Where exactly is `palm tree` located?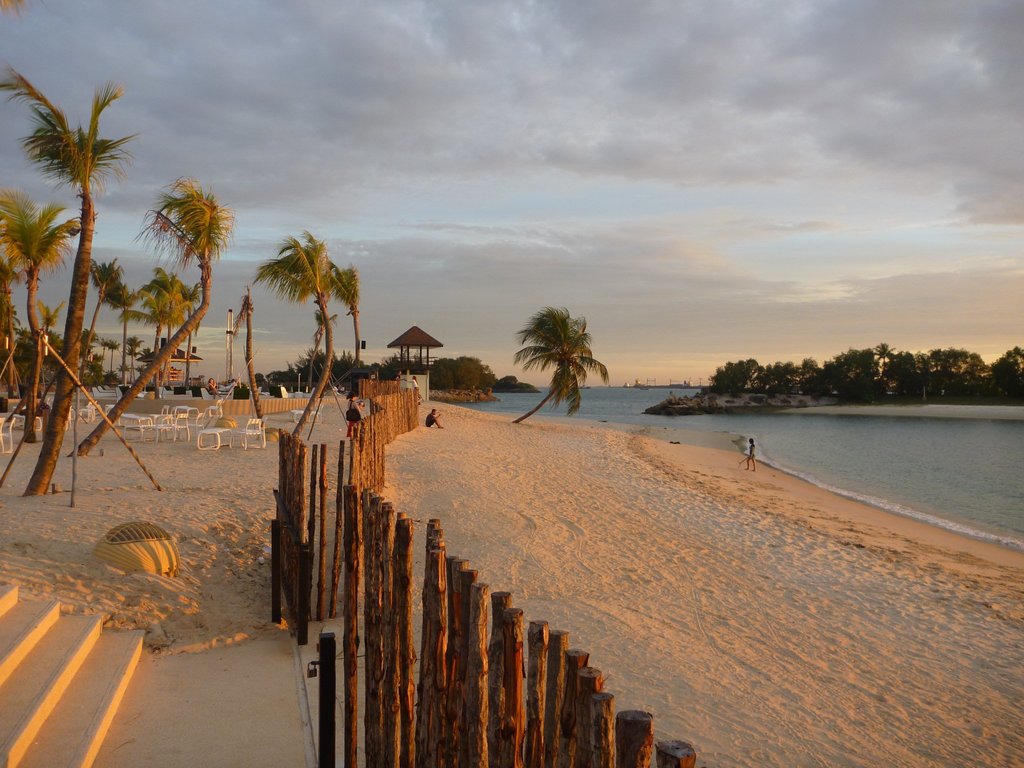
Its bounding box is {"left": 65, "top": 168, "right": 239, "bottom": 455}.
